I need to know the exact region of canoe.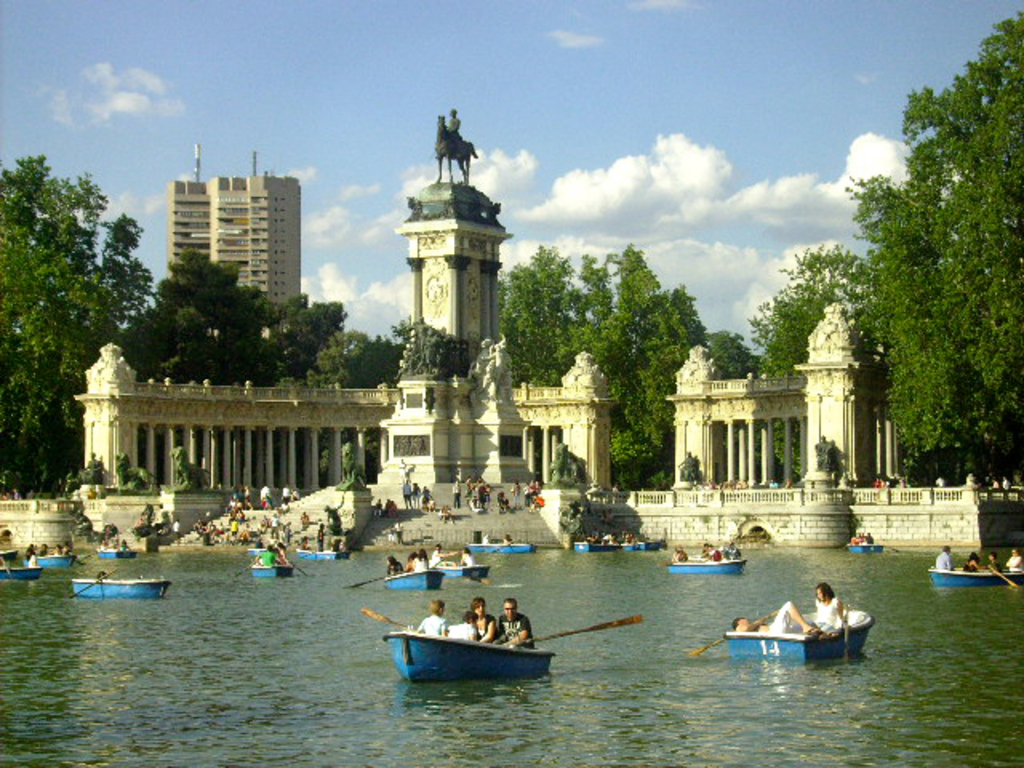
Region: select_region(26, 552, 70, 566).
